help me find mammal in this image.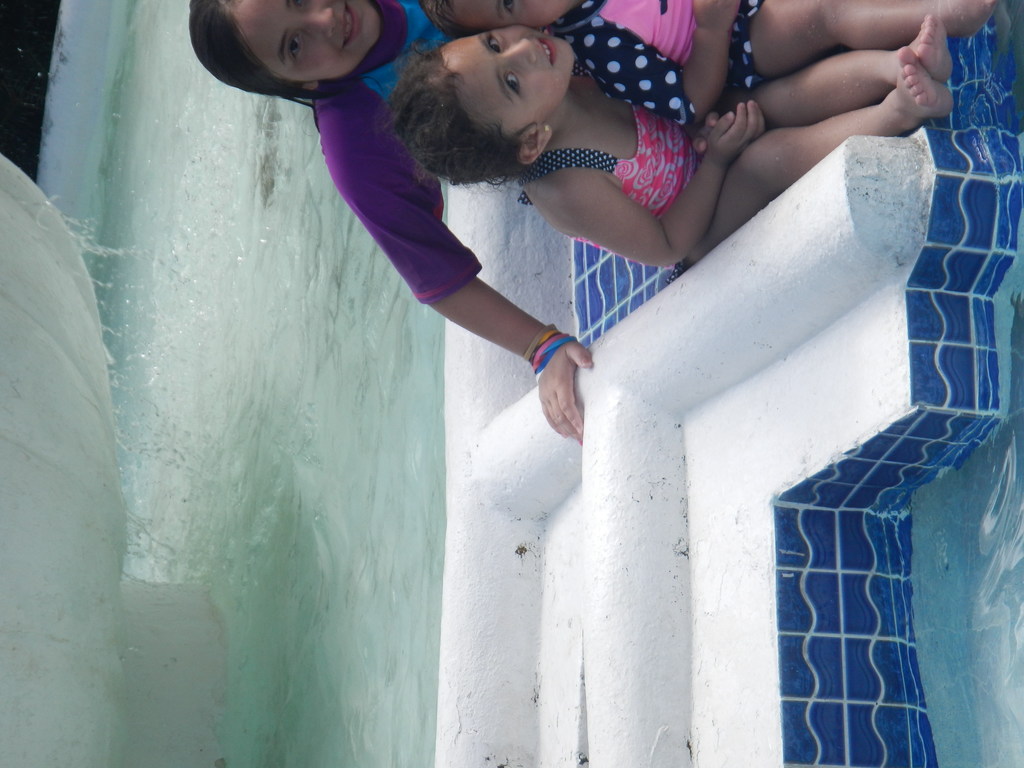
Found it: BBox(391, 8, 955, 269).
